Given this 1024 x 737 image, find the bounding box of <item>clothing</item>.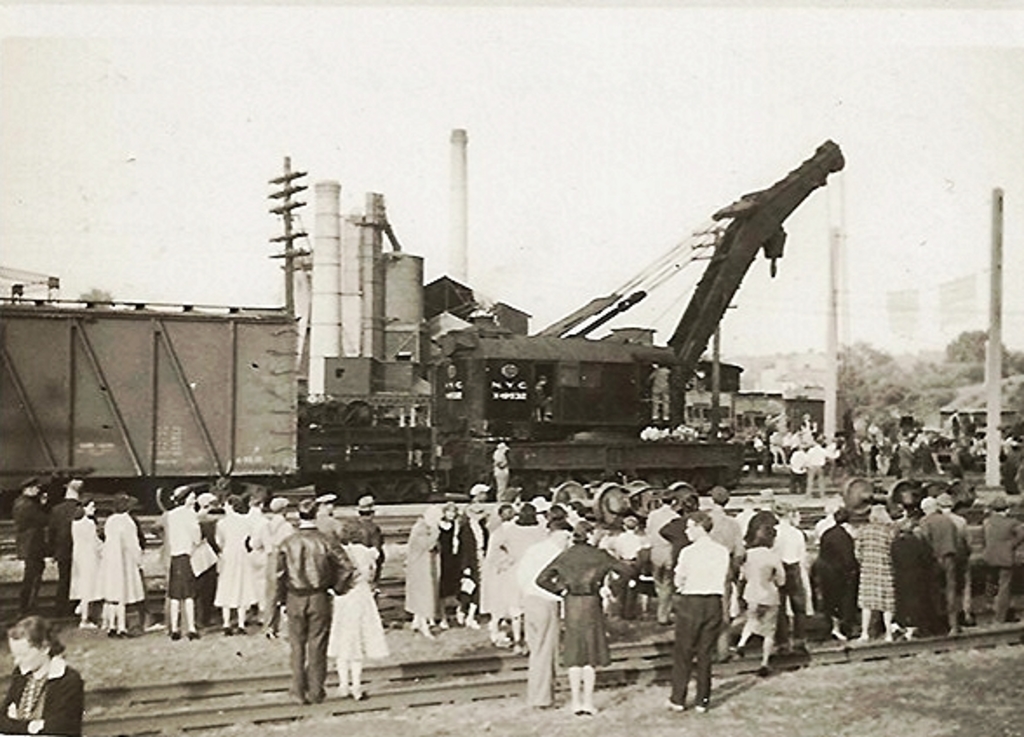
BBox(52, 500, 77, 594).
